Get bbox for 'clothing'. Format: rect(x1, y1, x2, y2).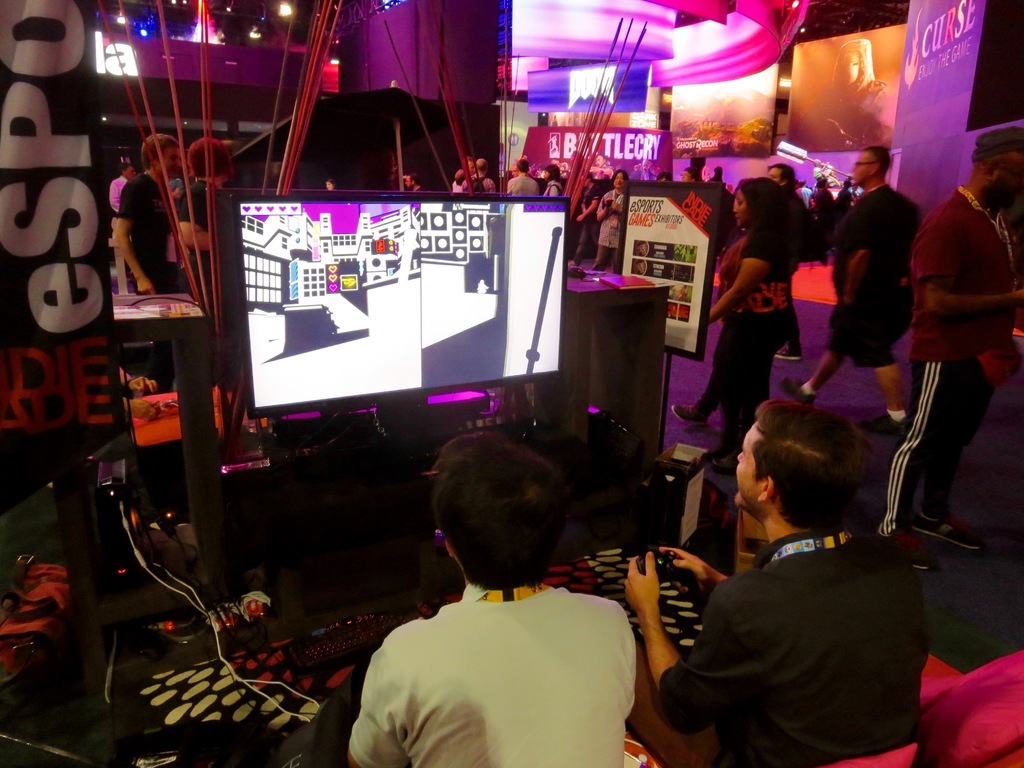
rect(572, 182, 602, 266).
